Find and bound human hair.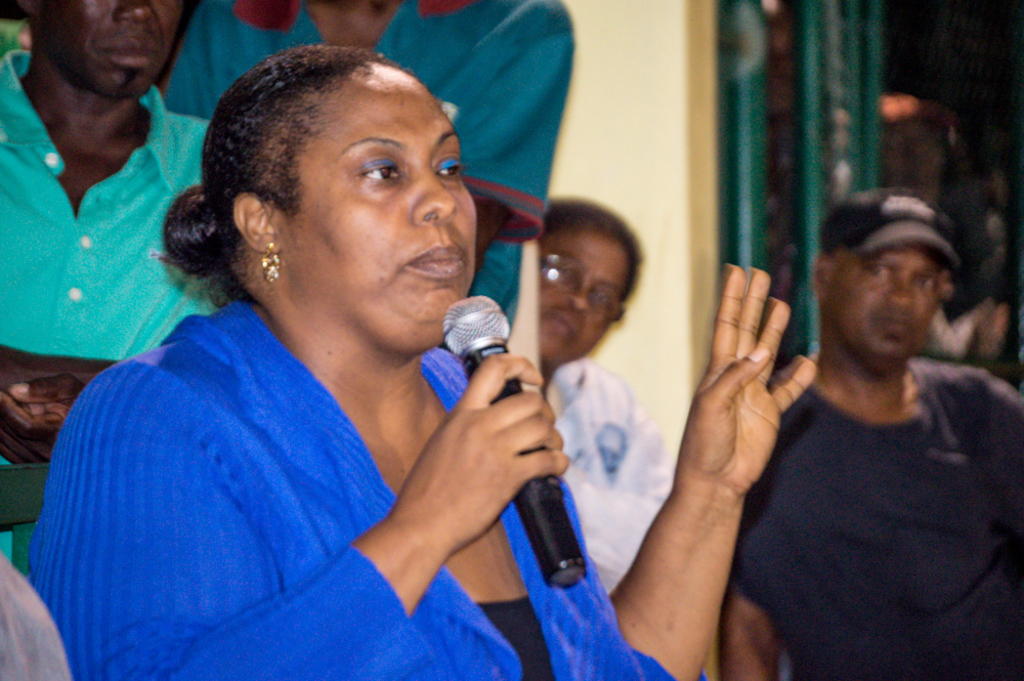
Bound: box=[162, 37, 378, 309].
